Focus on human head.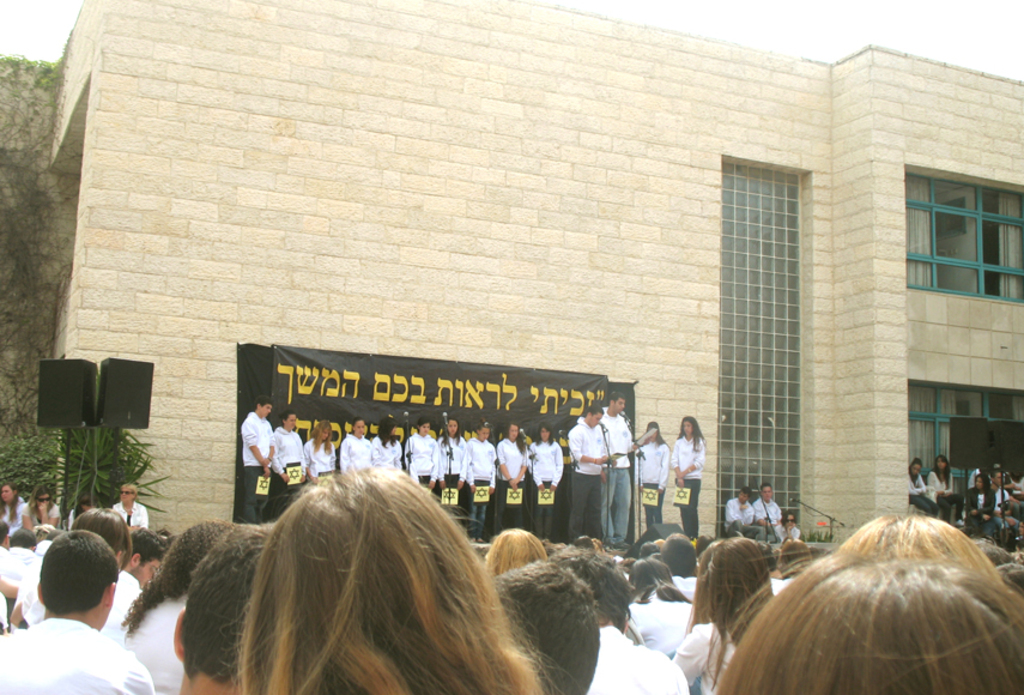
Focused at Rect(678, 417, 699, 439).
